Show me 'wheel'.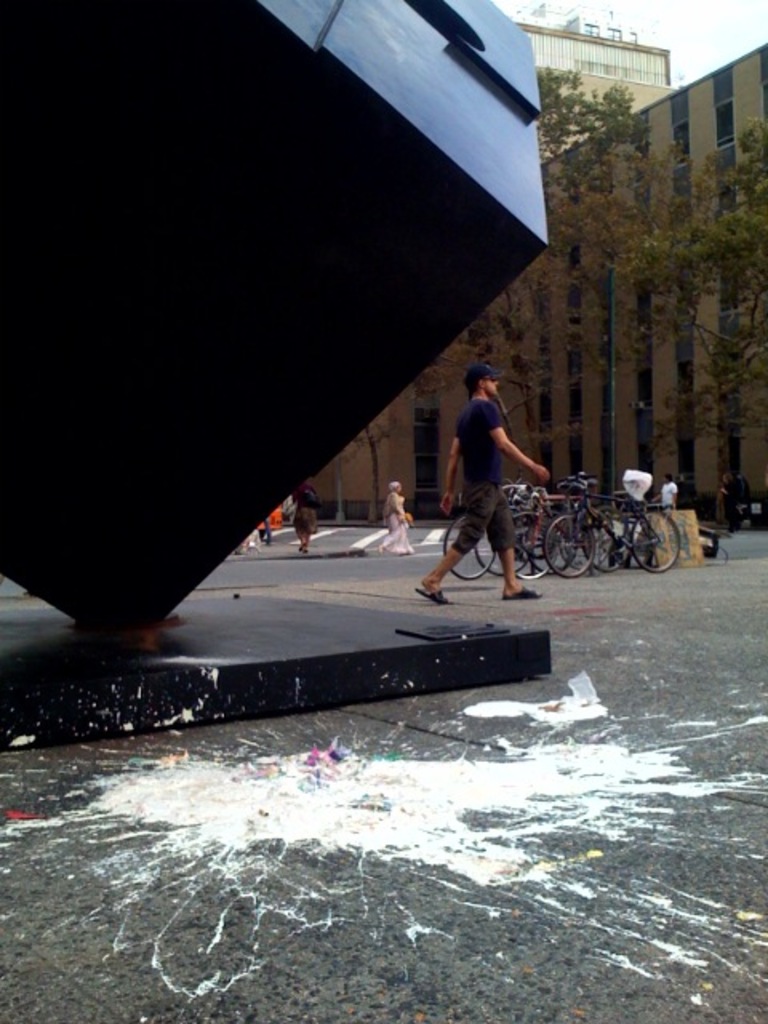
'wheel' is here: 541:507:602:581.
